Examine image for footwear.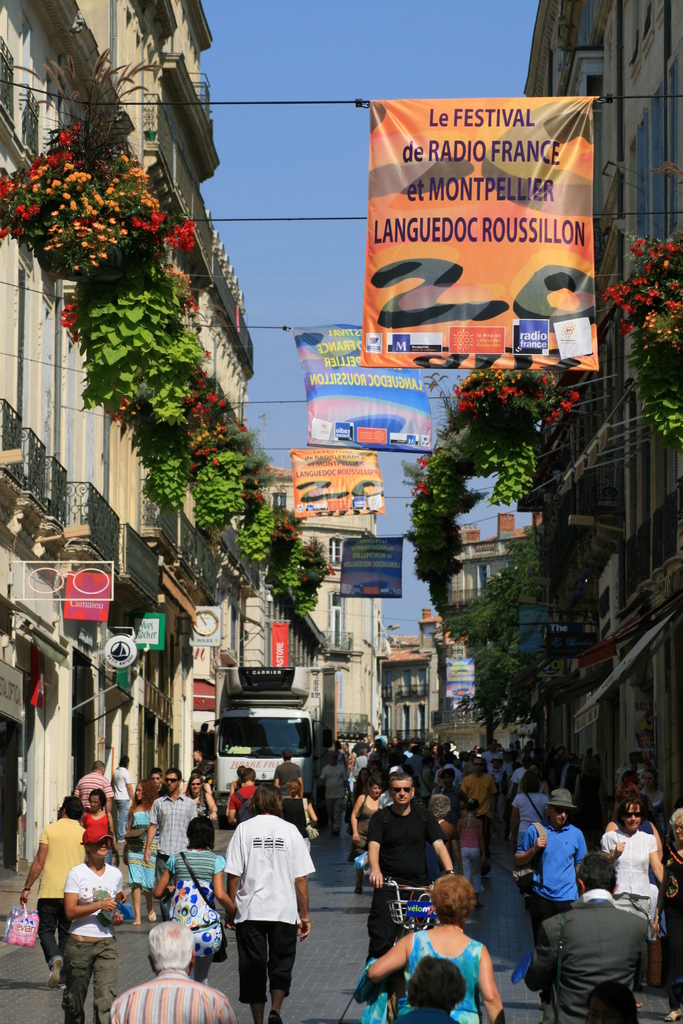
Examination result: [268,1010,281,1023].
